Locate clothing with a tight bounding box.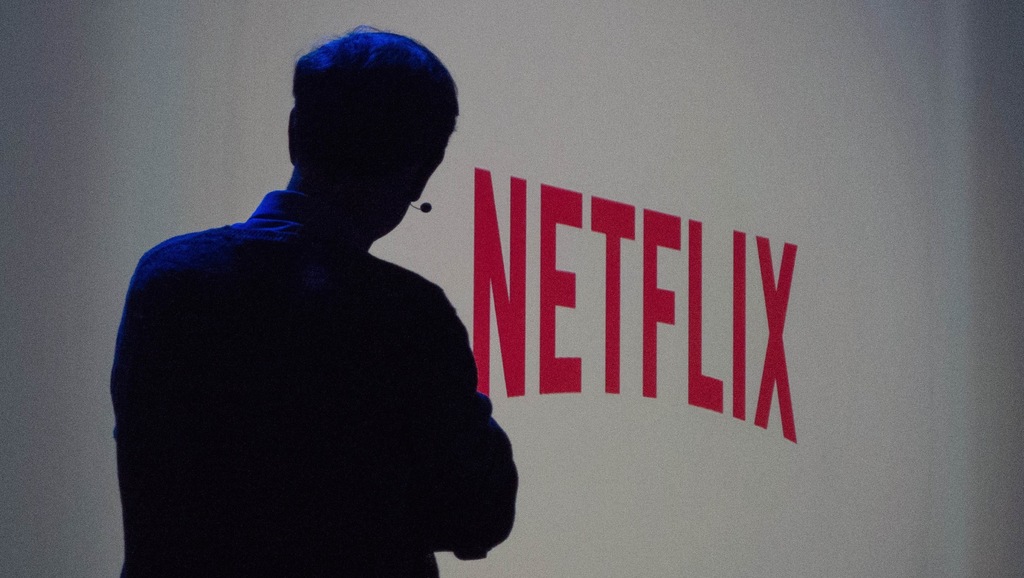
x1=122, y1=109, x2=502, y2=577.
